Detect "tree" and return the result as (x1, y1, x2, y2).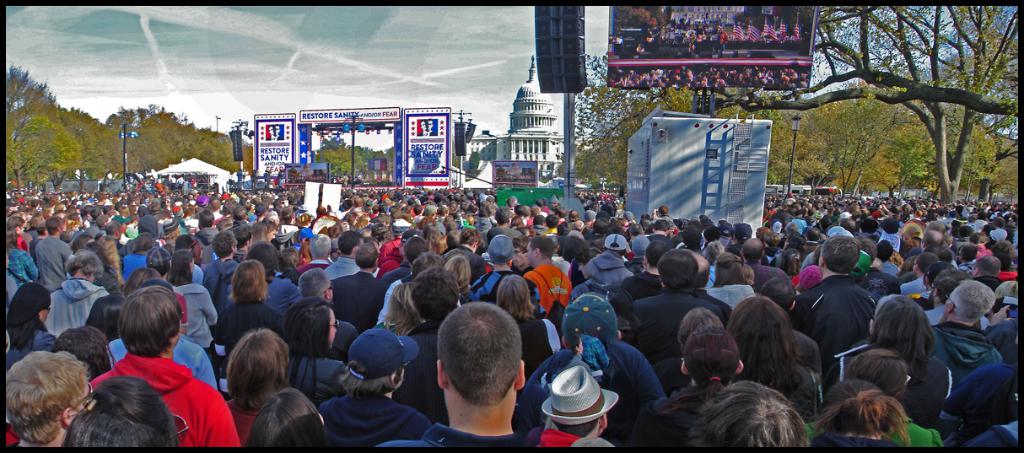
(3, 67, 79, 194).
